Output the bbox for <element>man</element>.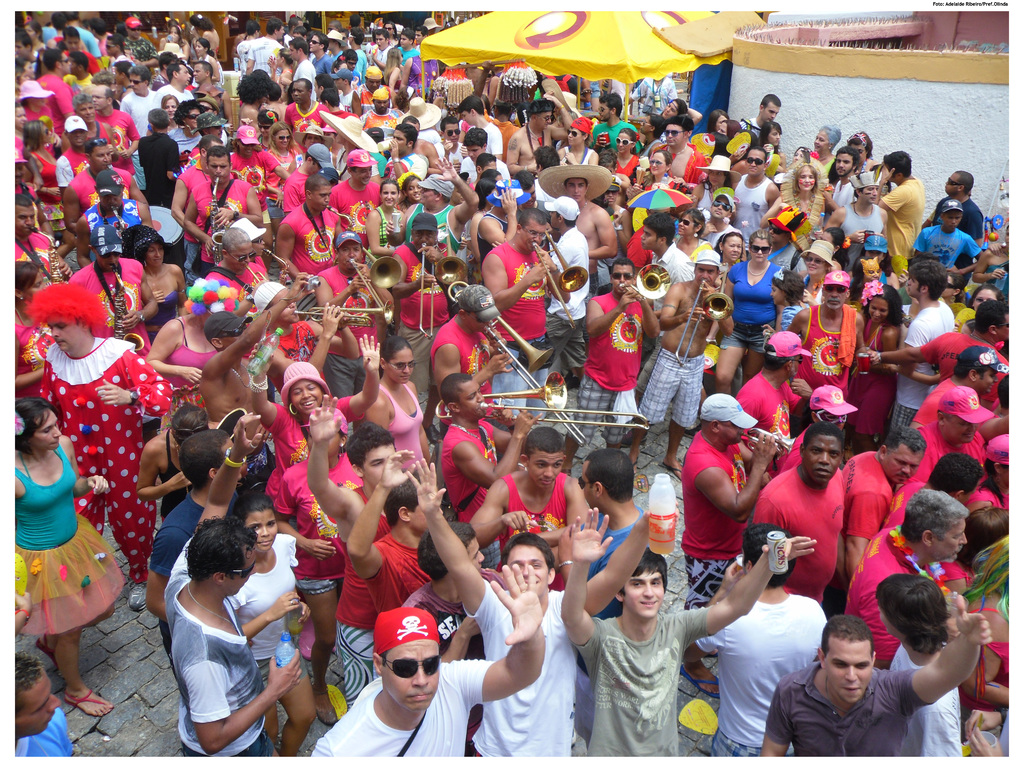
bbox=(273, 170, 351, 271).
